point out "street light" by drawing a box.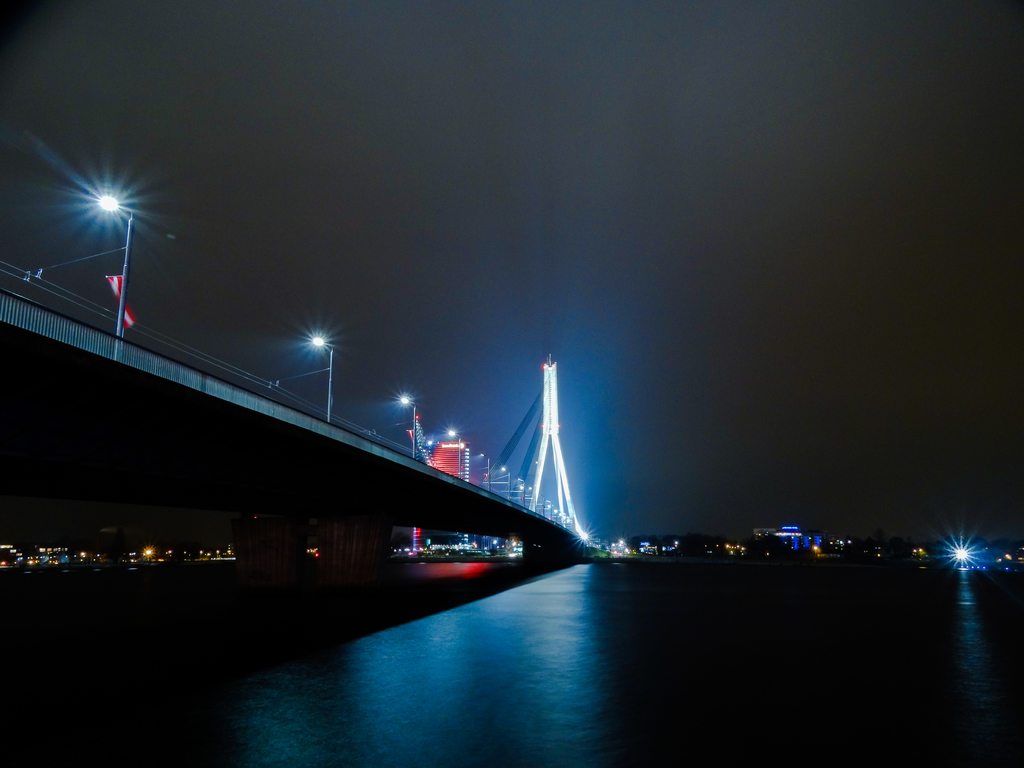
(398, 393, 419, 476).
